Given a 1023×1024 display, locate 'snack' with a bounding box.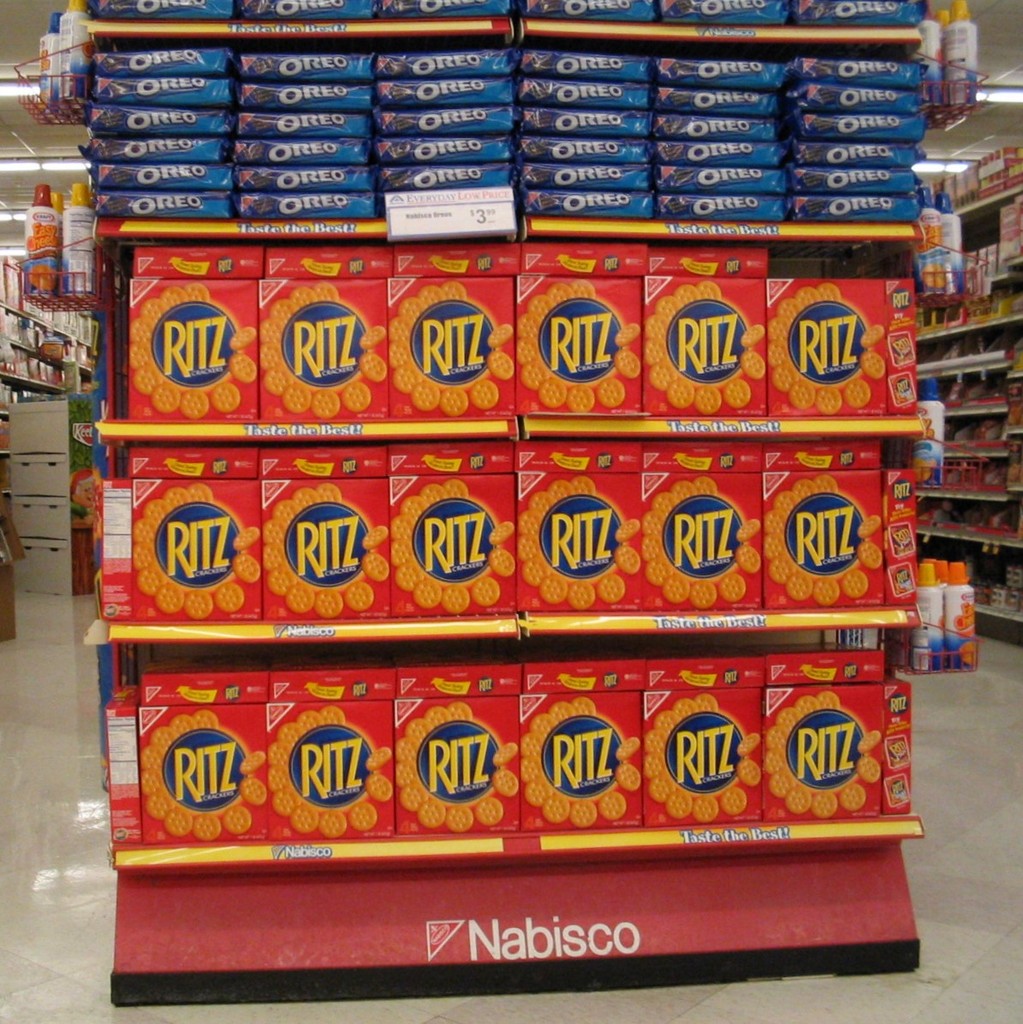
Located: 228/355/256/382.
